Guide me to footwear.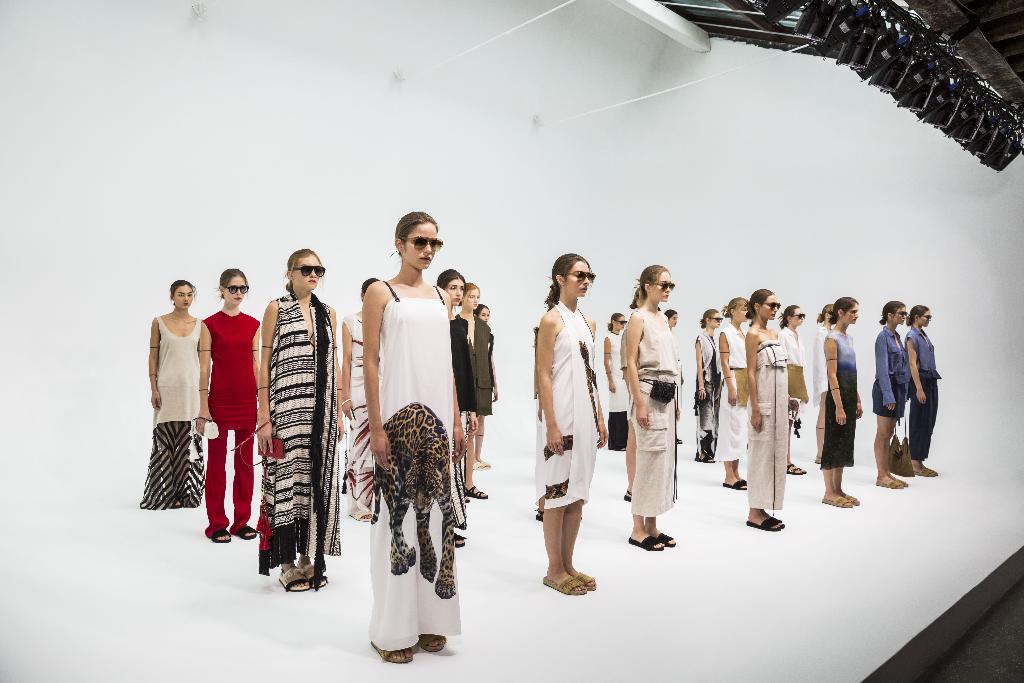
Guidance: detection(907, 464, 937, 475).
